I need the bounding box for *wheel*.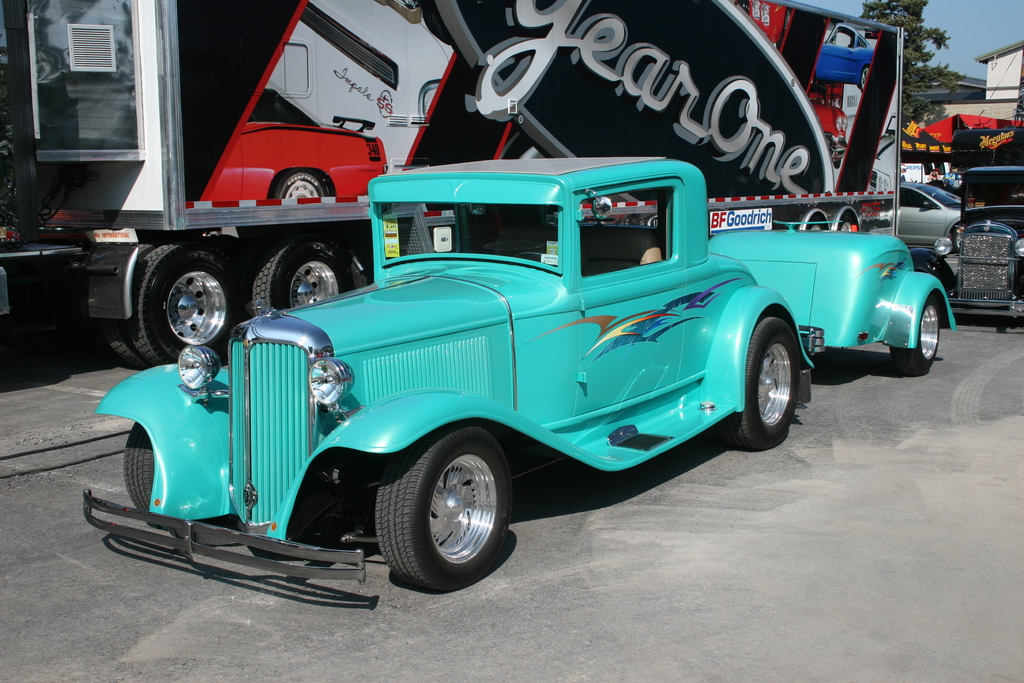
Here it is: <region>125, 238, 240, 367</region>.
